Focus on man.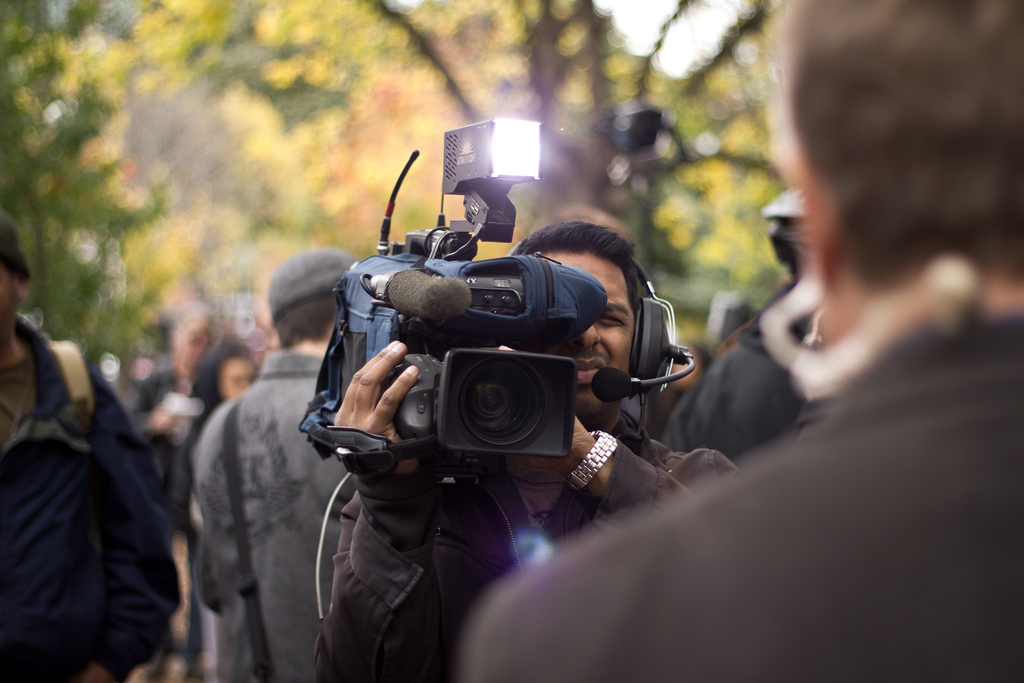
Focused at [left=314, top=220, right=740, bottom=682].
